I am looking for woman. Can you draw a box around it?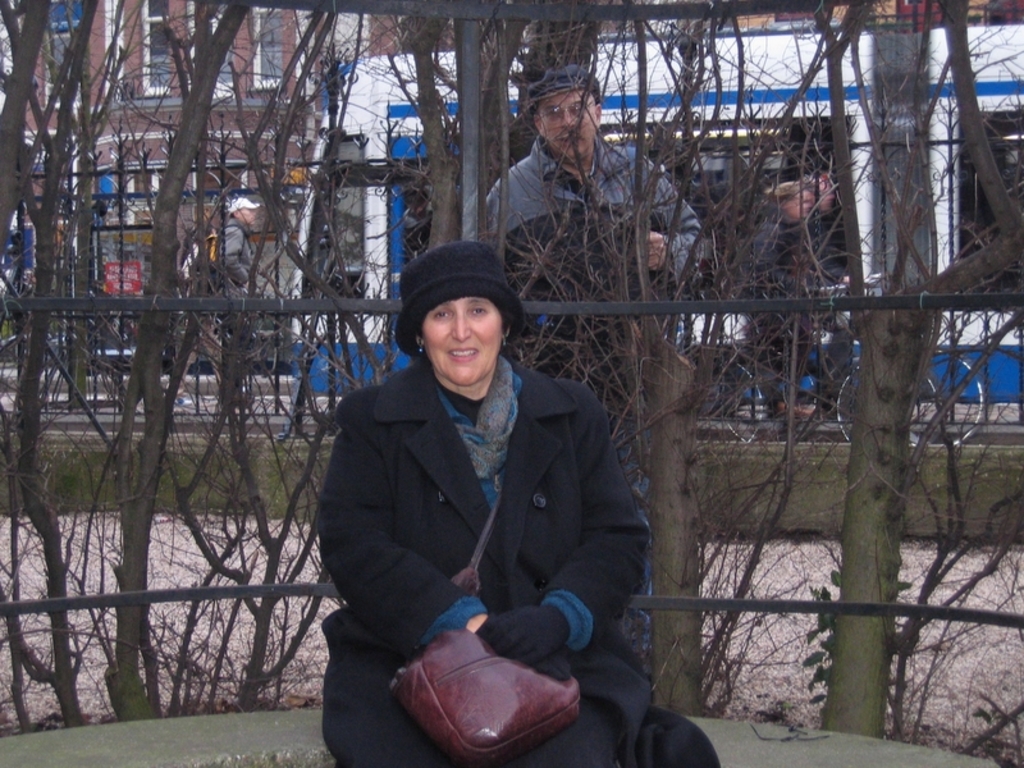
Sure, the bounding box is [left=745, top=177, right=832, bottom=421].
